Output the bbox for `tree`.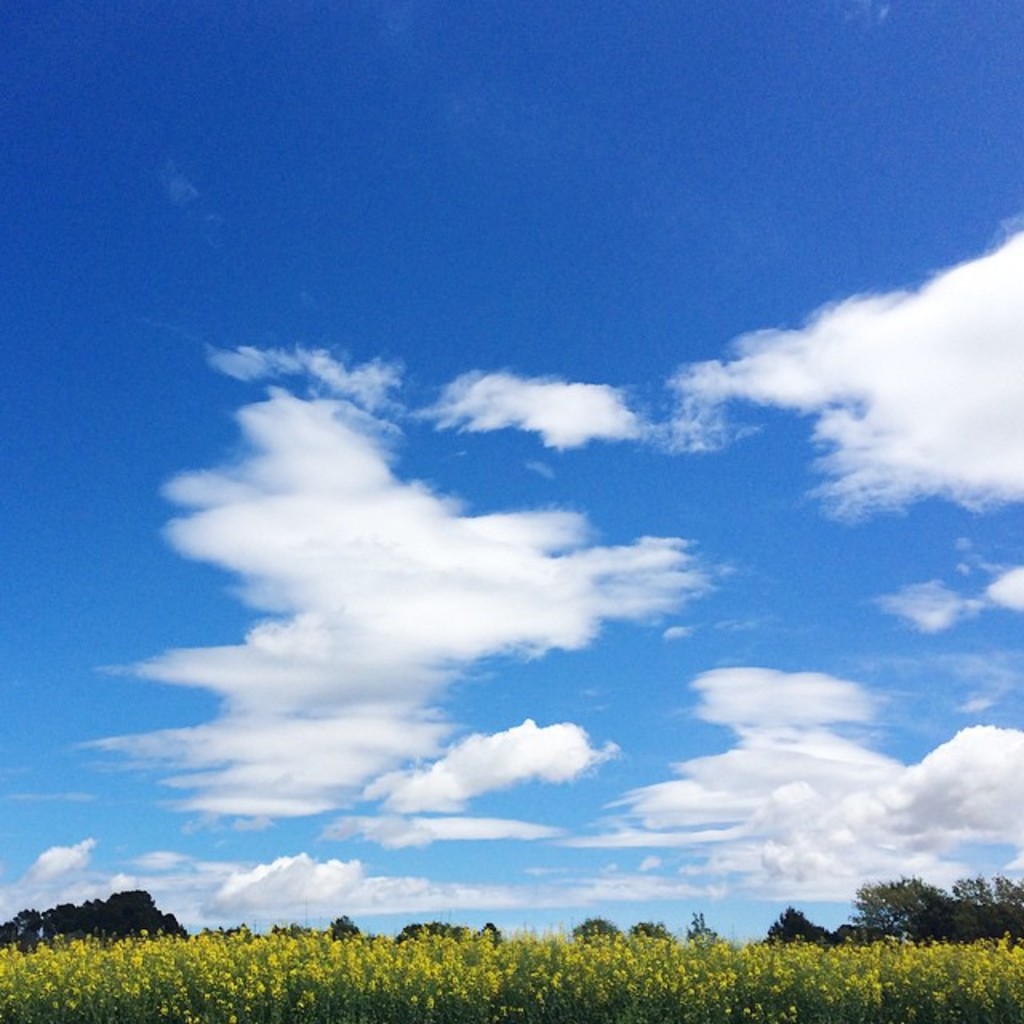
rect(330, 906, 365, 954).
